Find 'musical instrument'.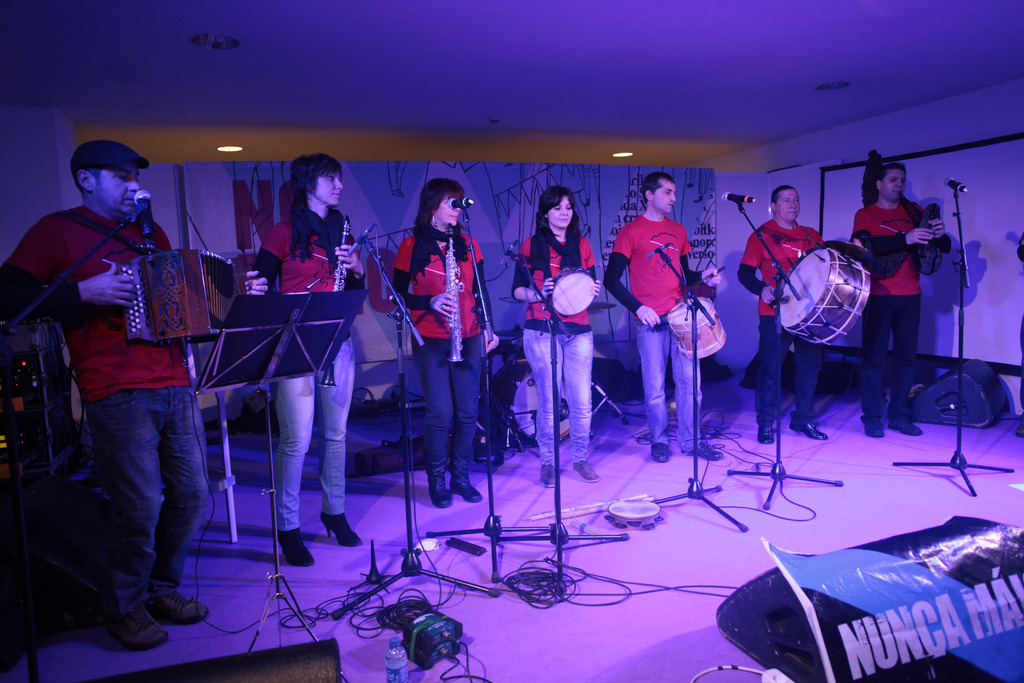
(left=335, top=220, right=350, bottom=300).
